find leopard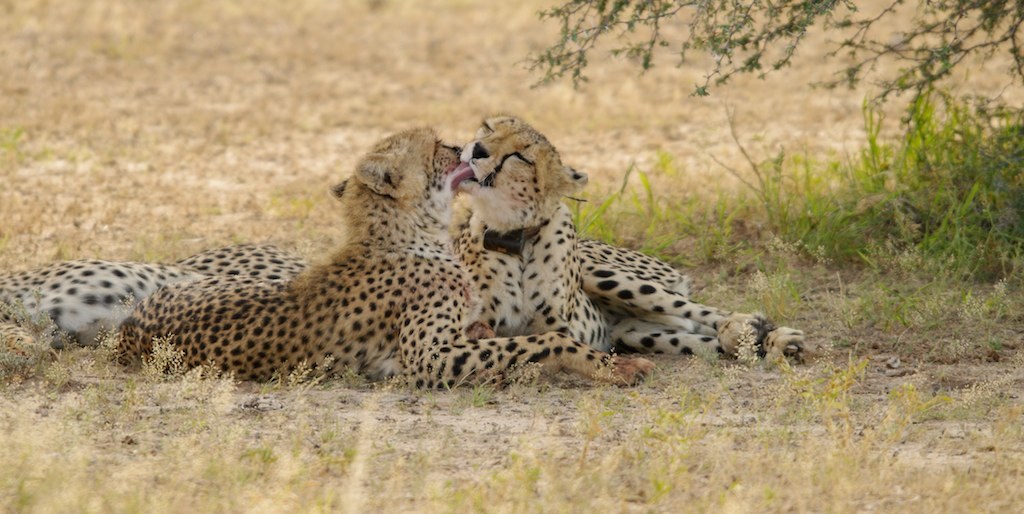
[118, 127, 653, 385]
